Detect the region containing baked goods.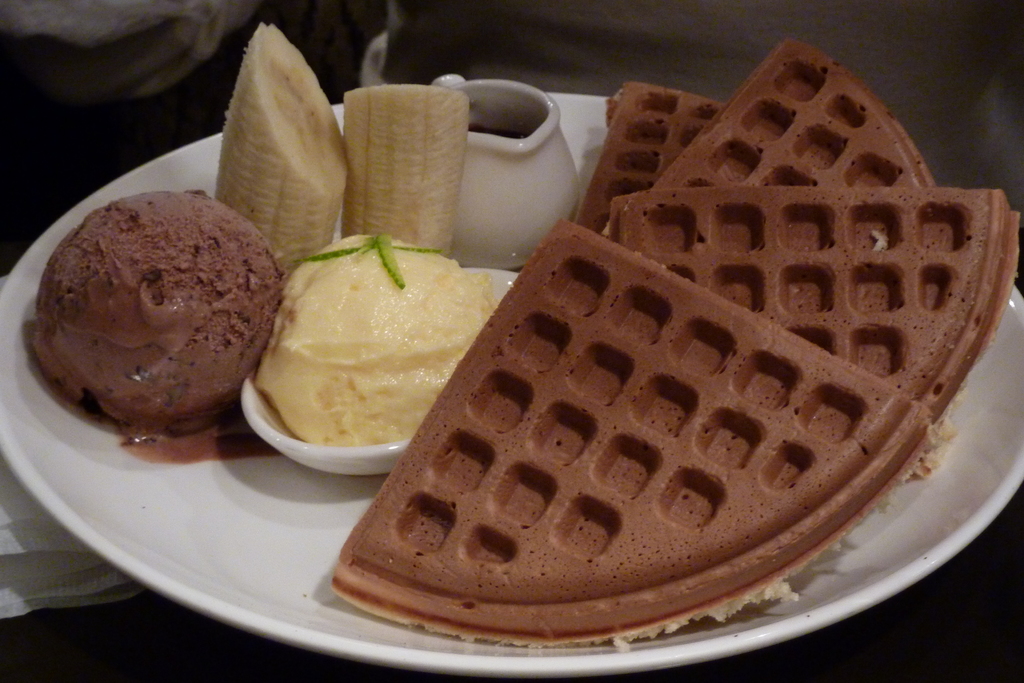
x1=328, y1=215, x2=942, y2=650.
